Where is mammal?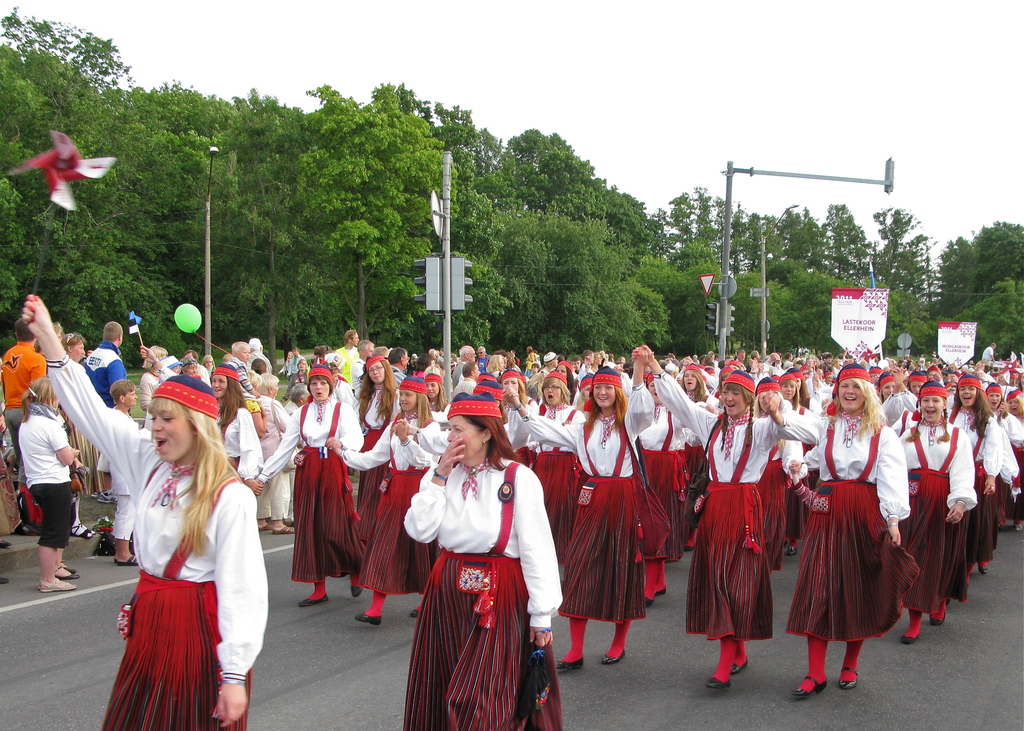
select_region(109, 374, 140, 575).
